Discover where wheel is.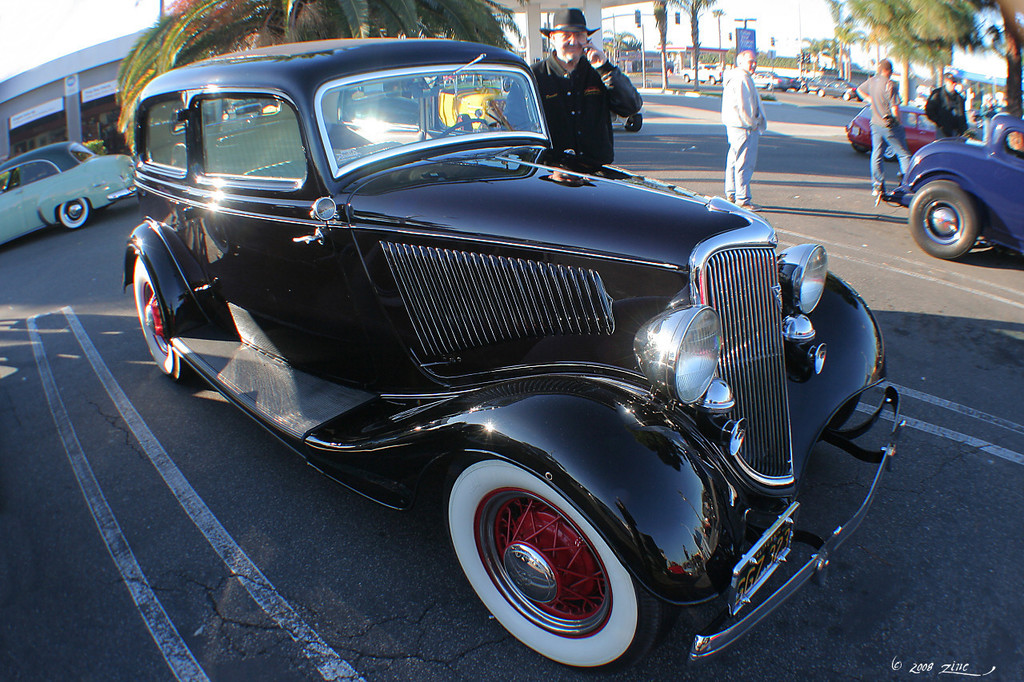
Discovered at BBox(852, 146, 868, 154).
